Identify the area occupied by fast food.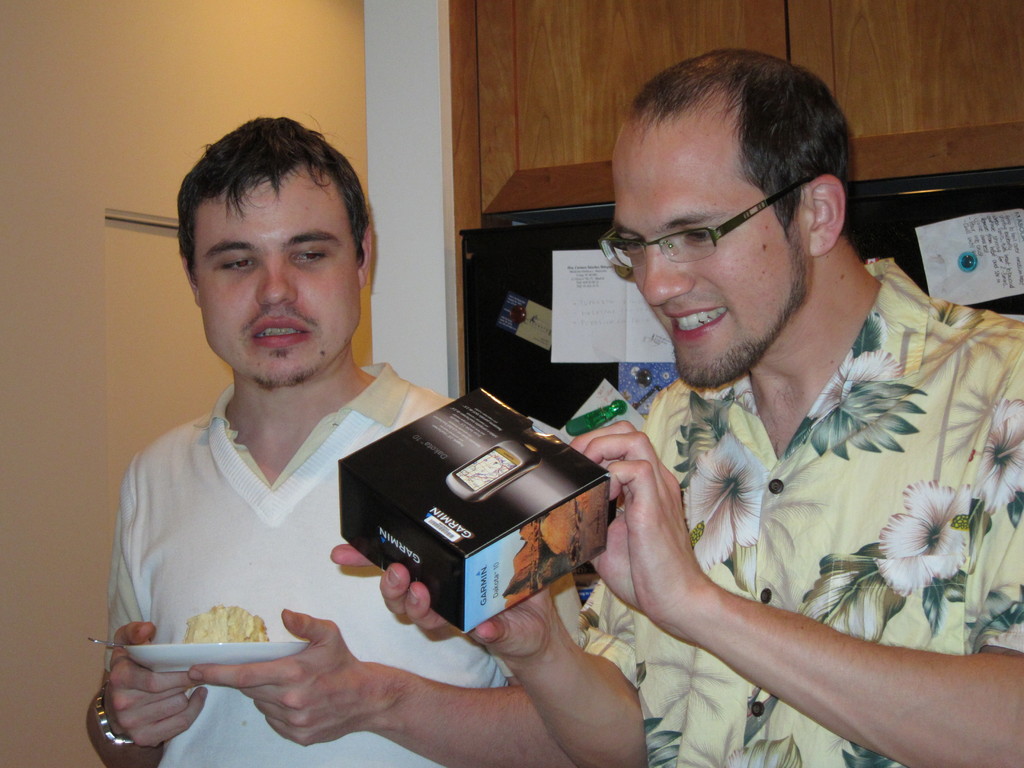
Area: l=501, t=484, r=609, b=611.
